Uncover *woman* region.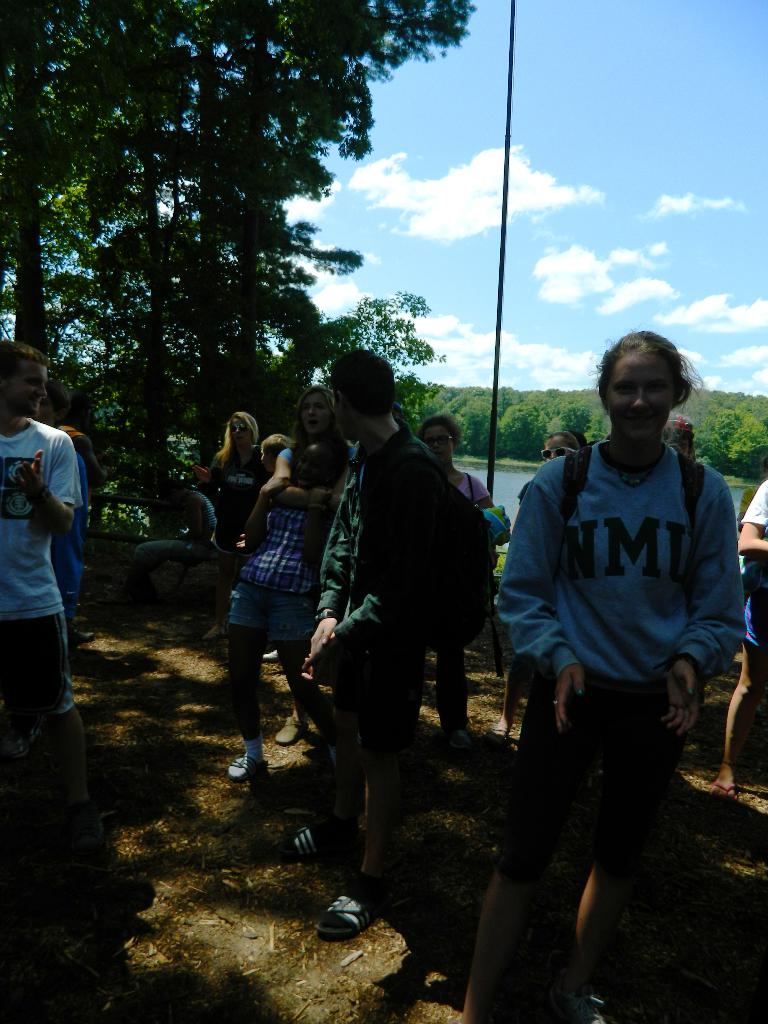
Uncovered: box(36, 380, 105, 621).
